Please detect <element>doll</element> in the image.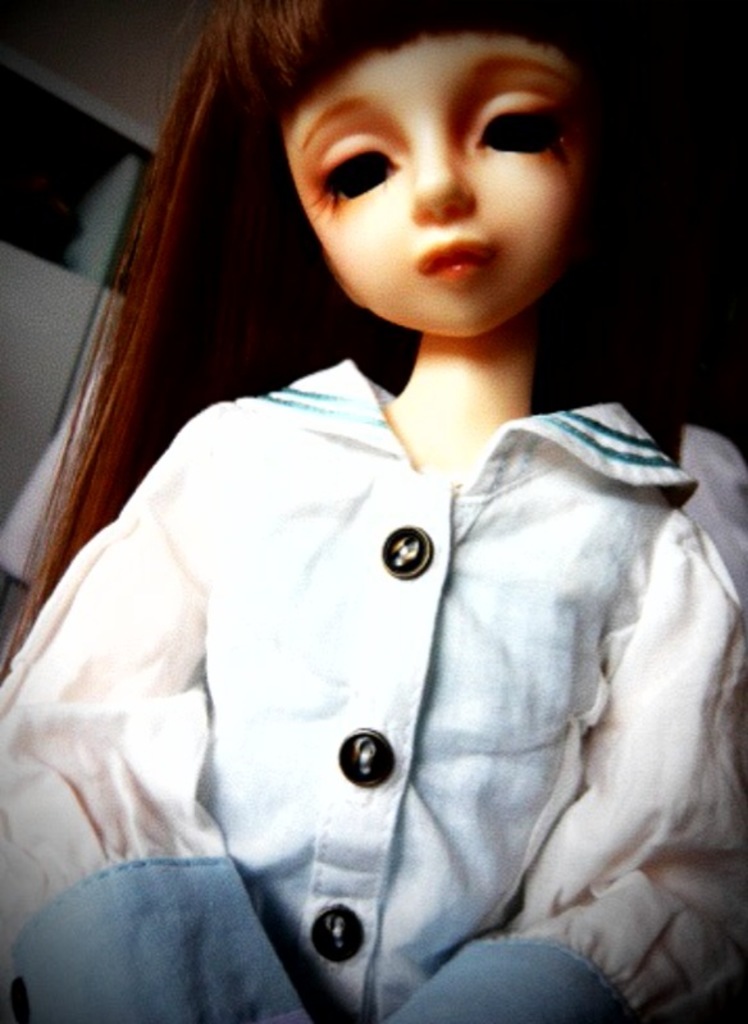
l=0, t=54, r=747, b=1023.
